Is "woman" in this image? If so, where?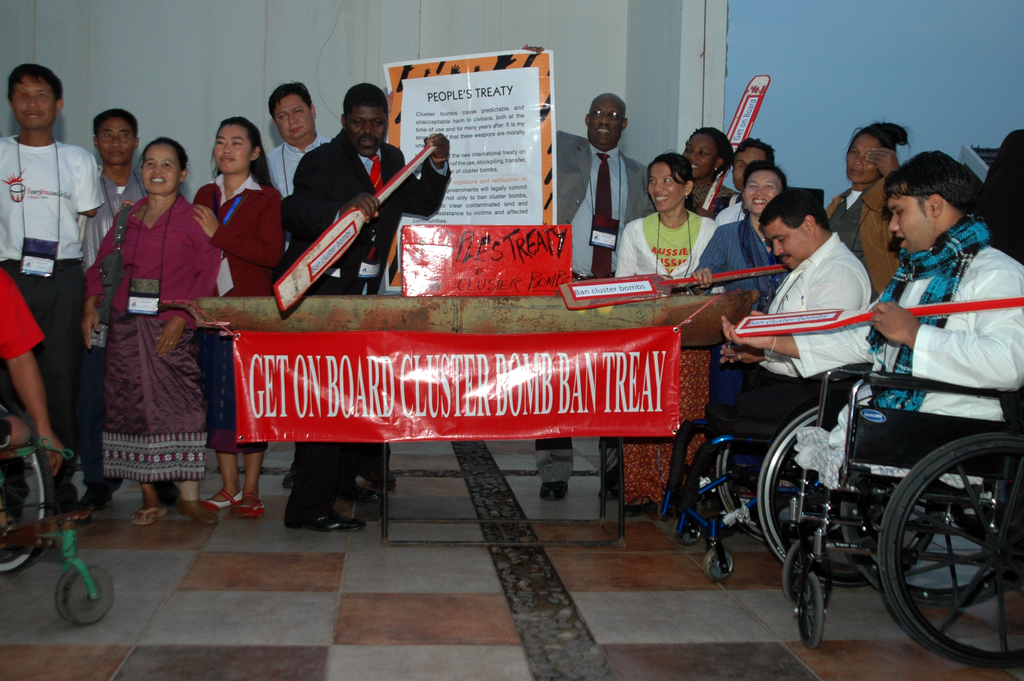
Yes, at 81/128/225/523.
